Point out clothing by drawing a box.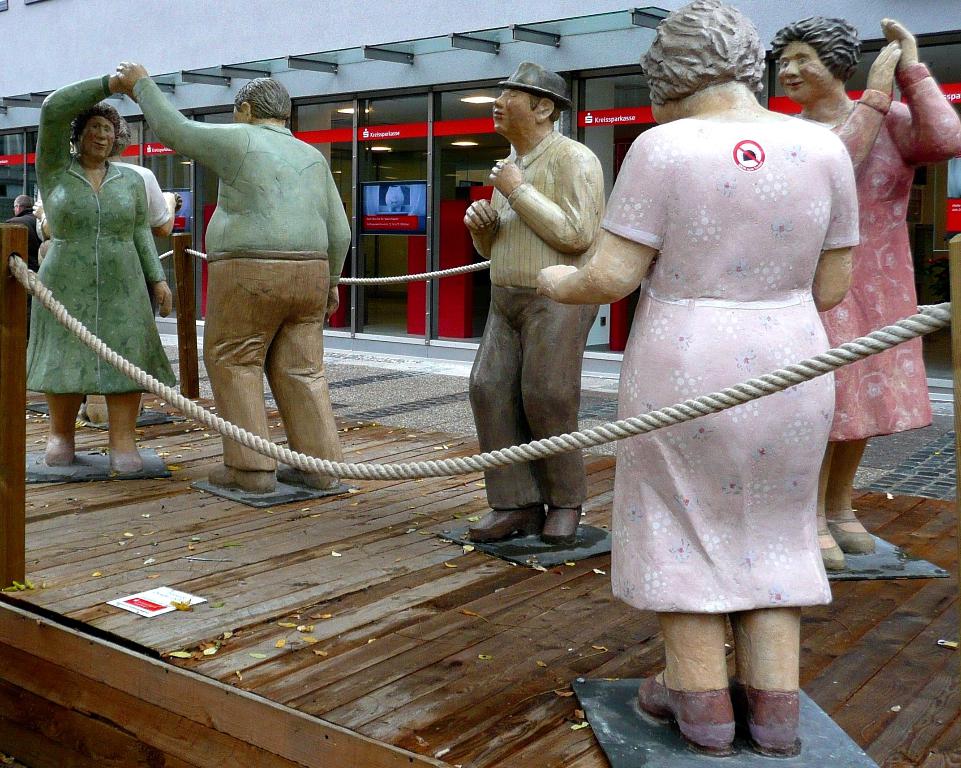
x1=139, y1=78, x2=350, y2=475.
